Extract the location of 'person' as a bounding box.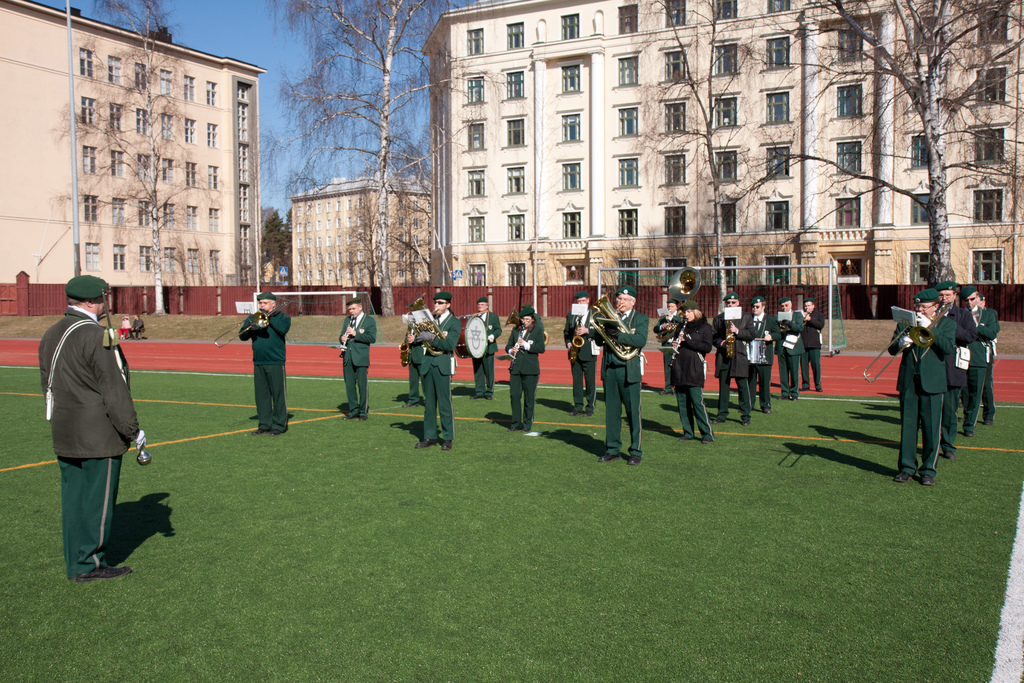
left=413, top=293, right=462, bottom=441.
